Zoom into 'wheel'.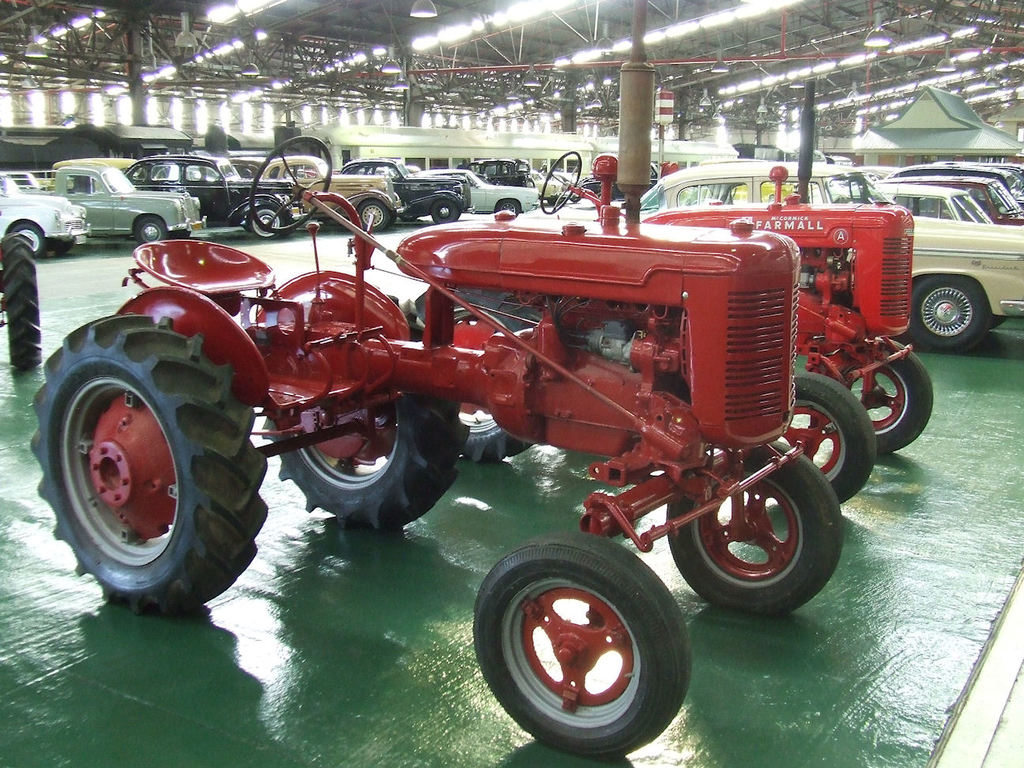
Zoom target: select_region(358, 201, 387, 232).
